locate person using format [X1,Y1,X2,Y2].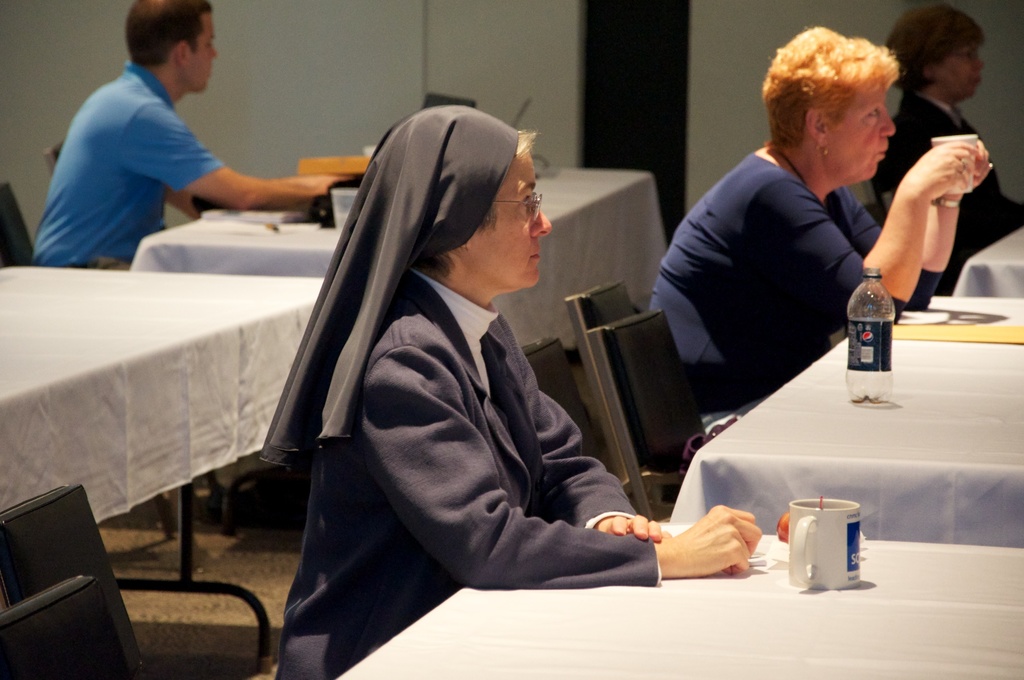
[35,3,348,270].
